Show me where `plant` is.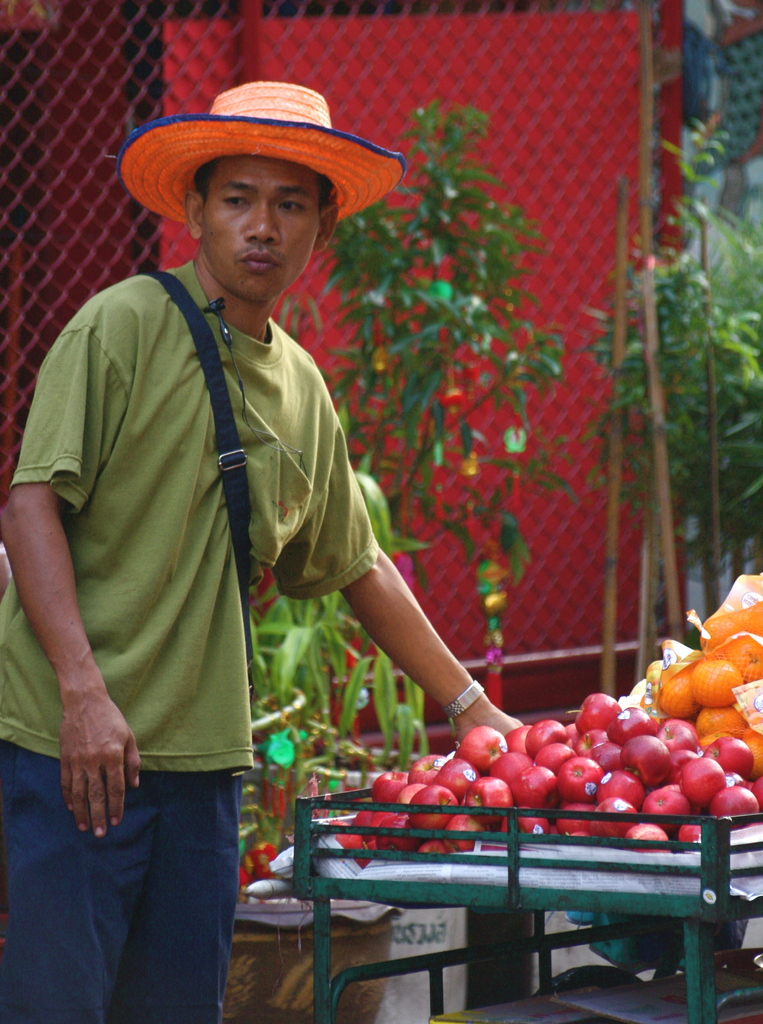
`plant` is at <box>232,77,582,978</box>.
